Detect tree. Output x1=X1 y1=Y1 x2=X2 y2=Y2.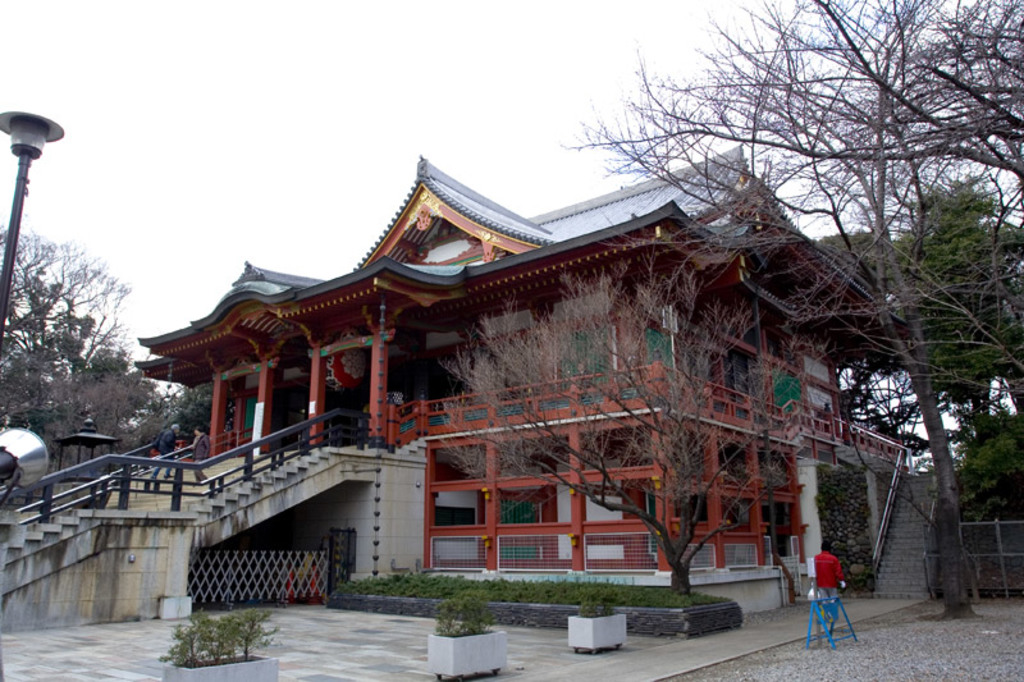
x1=431 y1=239 x2=840 y2=596.
